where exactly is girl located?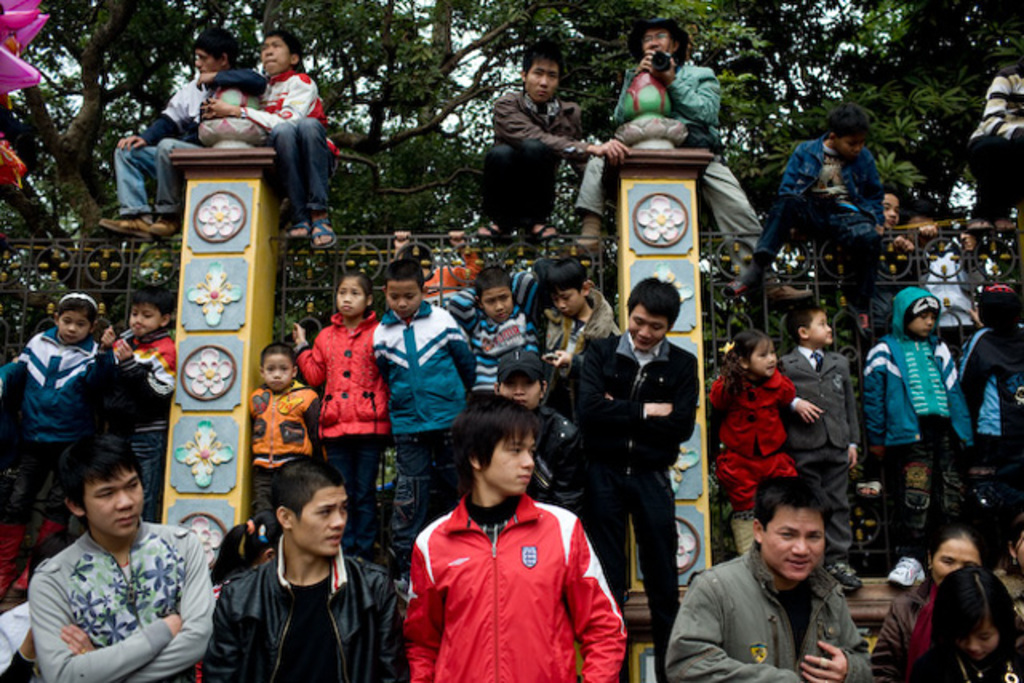
Its bounding box is Rect(0, 291, 104, 595).
